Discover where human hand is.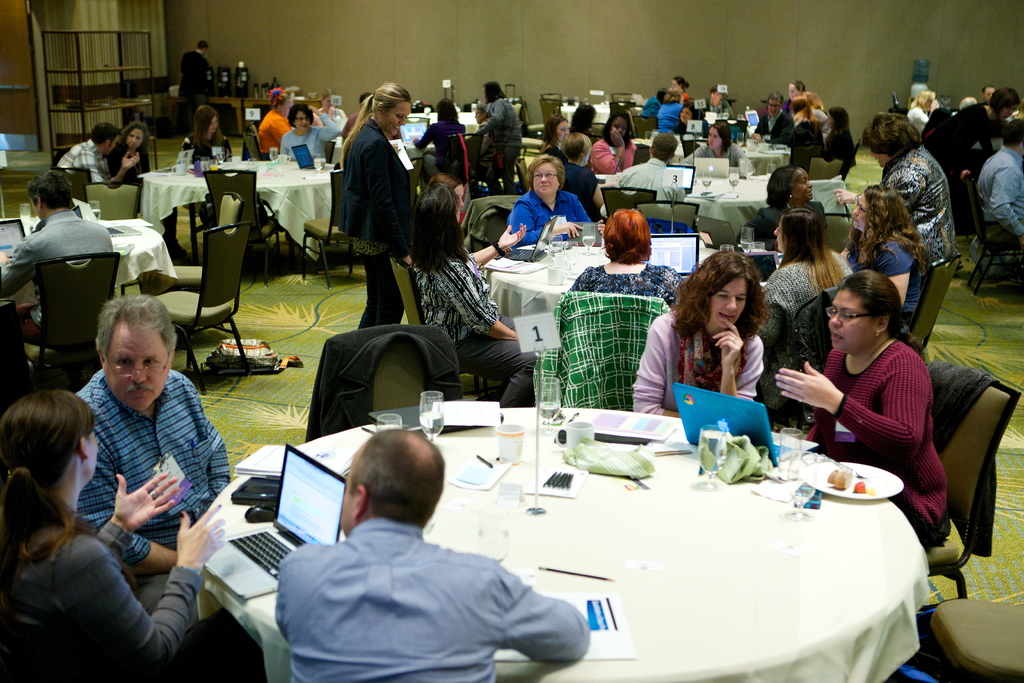
Discovered at rect(710, 317, 749, 369).
